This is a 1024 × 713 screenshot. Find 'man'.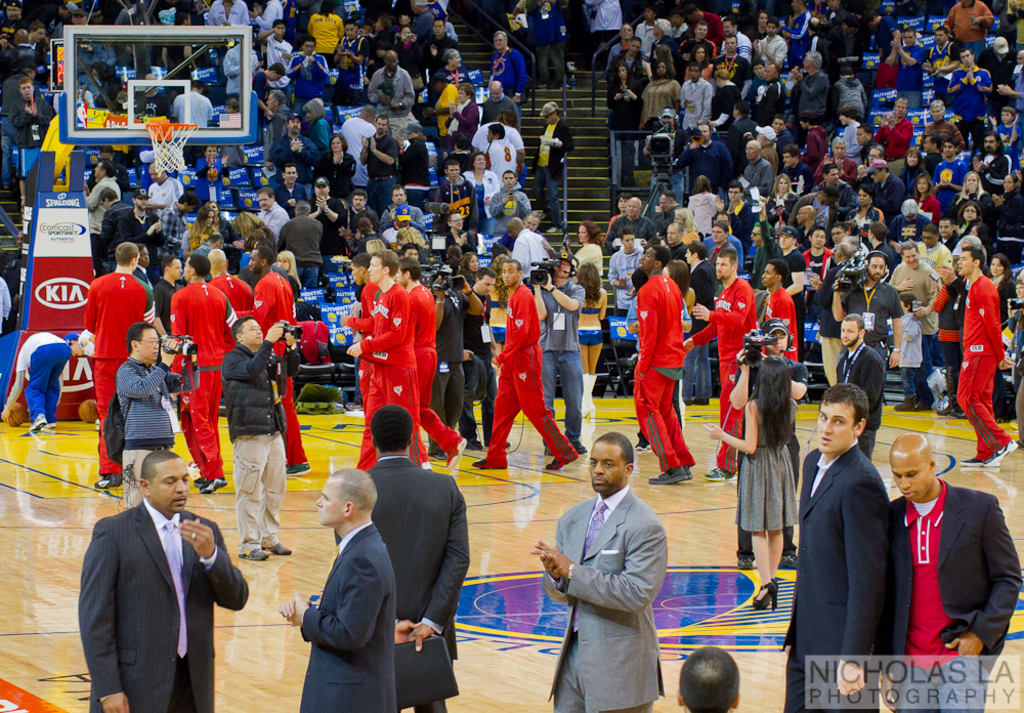
Bounding box: 582/0/621/49.
